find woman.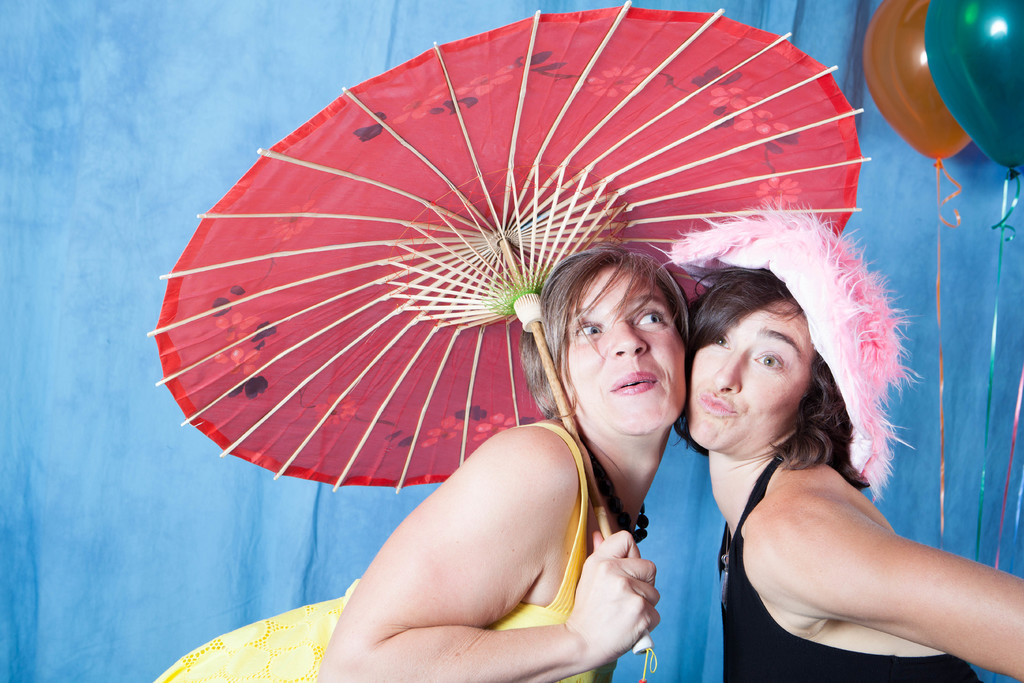
rect(307, 235, 702, 682).
